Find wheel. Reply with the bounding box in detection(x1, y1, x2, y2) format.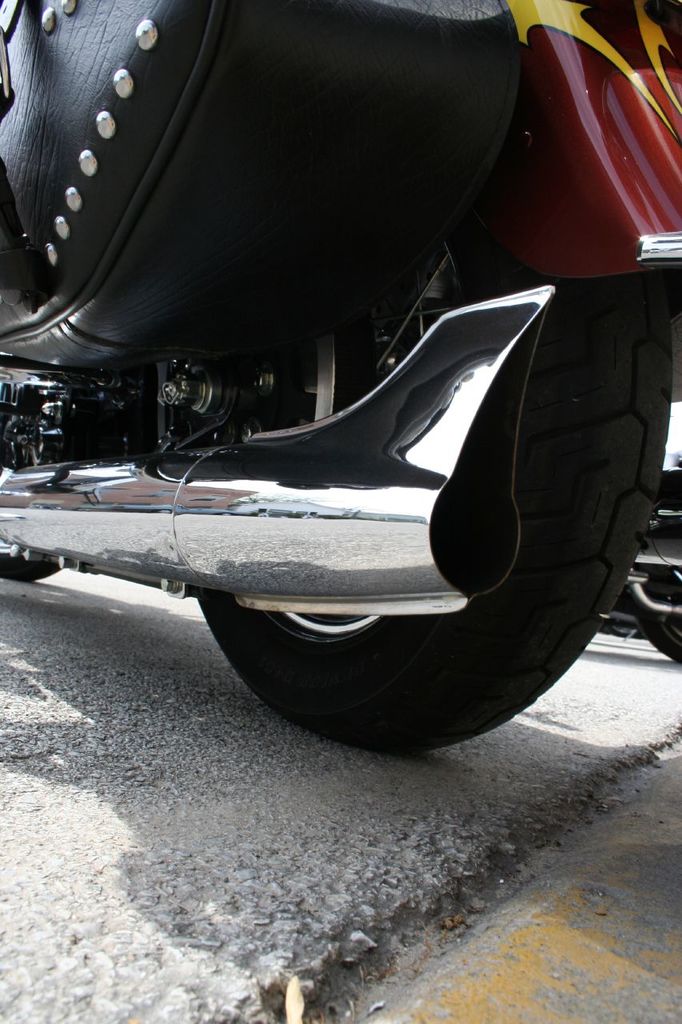
detection(201, 216, 672, 758).
